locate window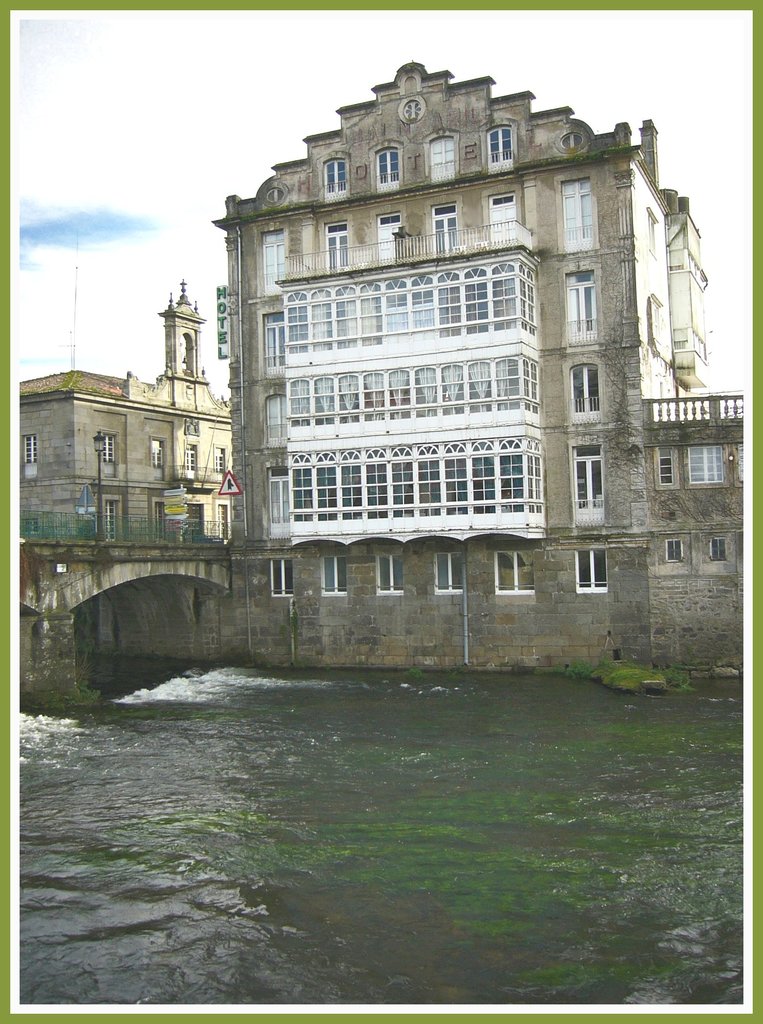
pyautogui.locateOnScreen(570, 364, 598, 409)
